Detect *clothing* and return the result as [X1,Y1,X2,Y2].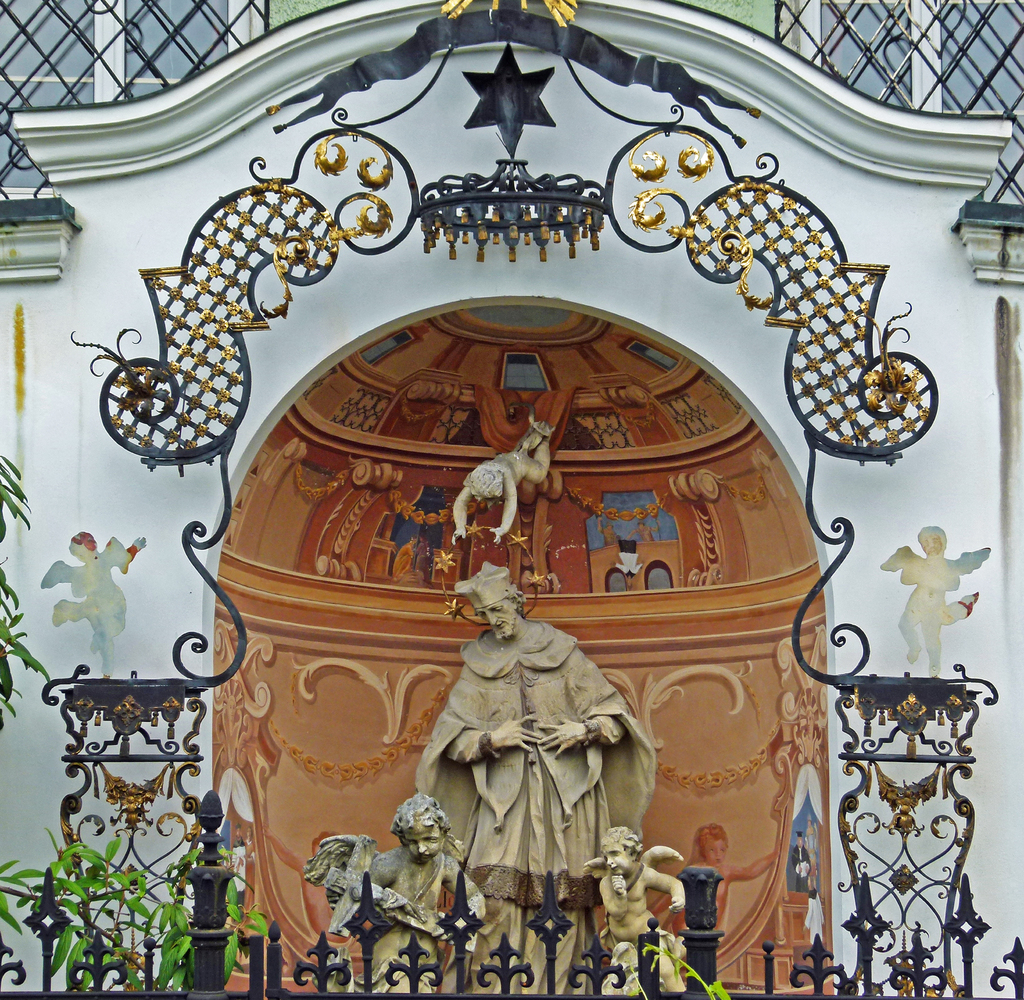
[362,841,468,990].
